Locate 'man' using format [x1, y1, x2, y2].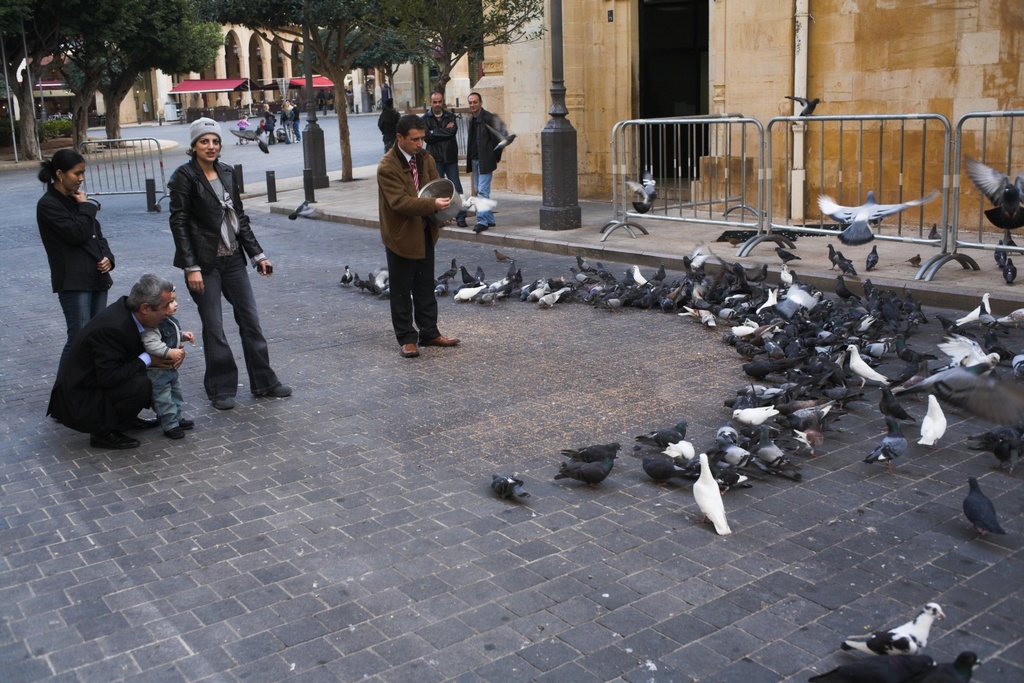
[410, 87, 466, 179].
